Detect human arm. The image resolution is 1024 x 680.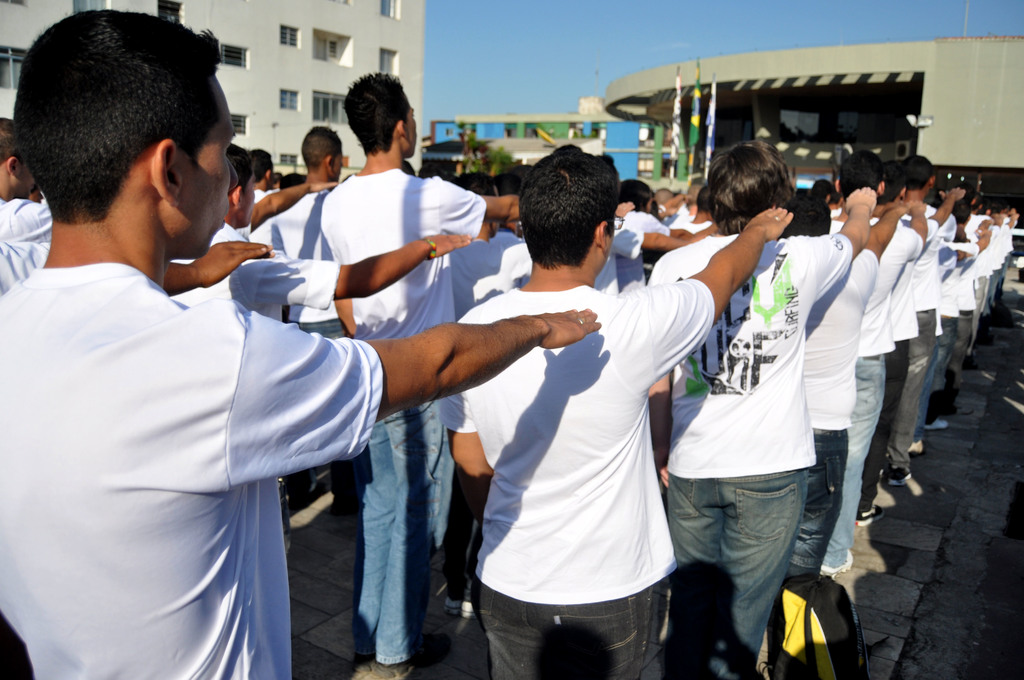
(809,188,878,300).
